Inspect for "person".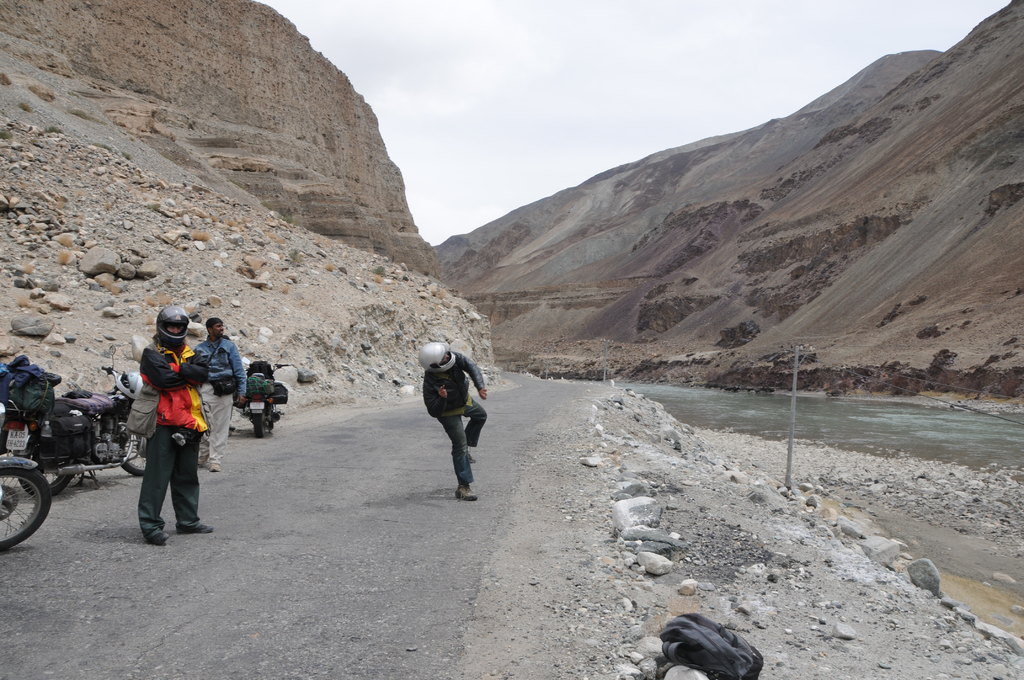
Inspection: [left=193, top=315, right=253, bottom=467].
